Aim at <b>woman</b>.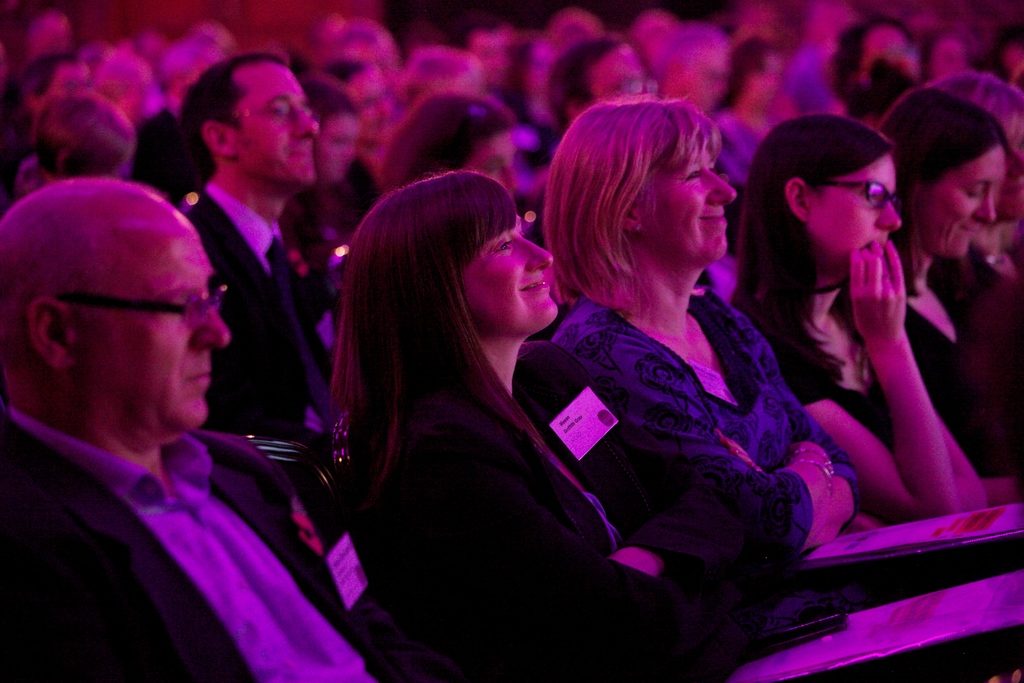
Aimed at crop(549, 101, 1023, 627).
